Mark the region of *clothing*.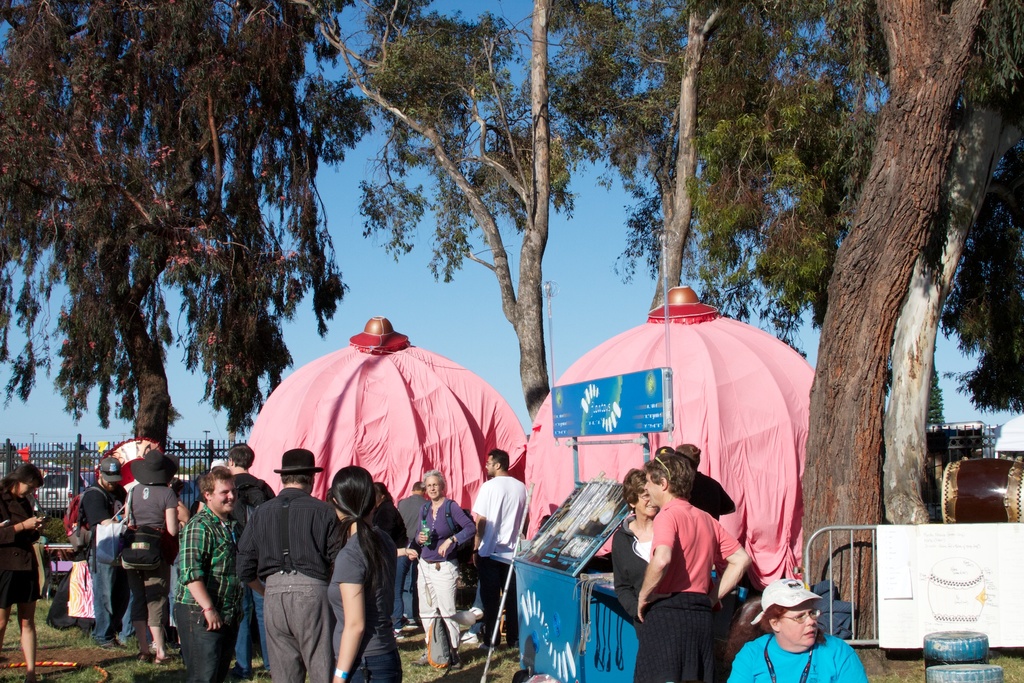
Region: locate(463, 472, 527, 646).
